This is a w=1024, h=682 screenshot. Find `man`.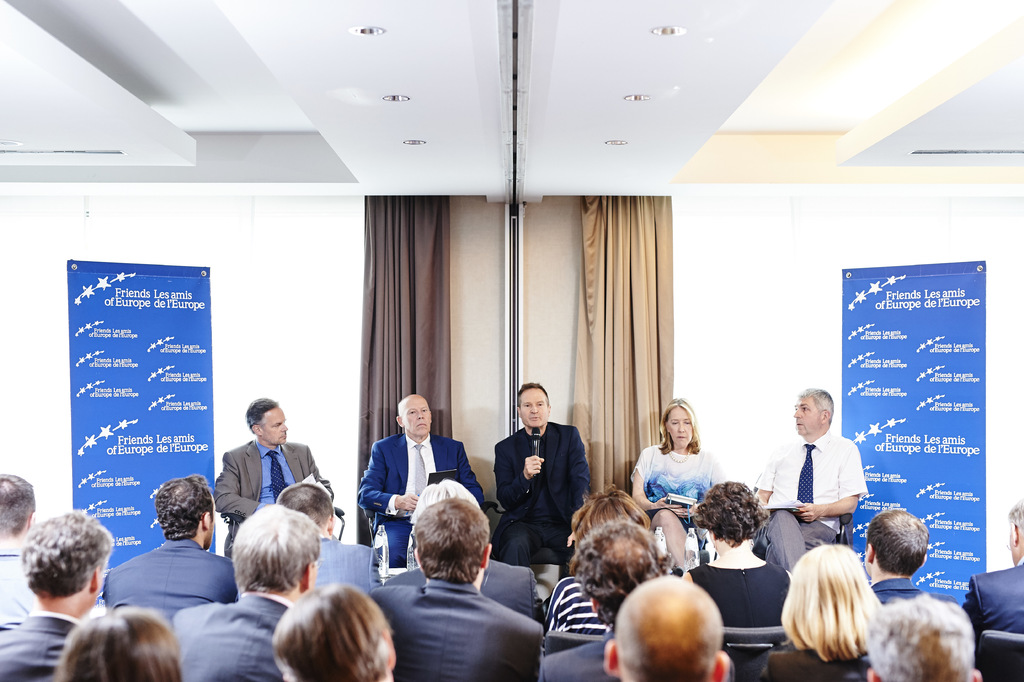
Bounding box: box(605, 578, 734, 681).
